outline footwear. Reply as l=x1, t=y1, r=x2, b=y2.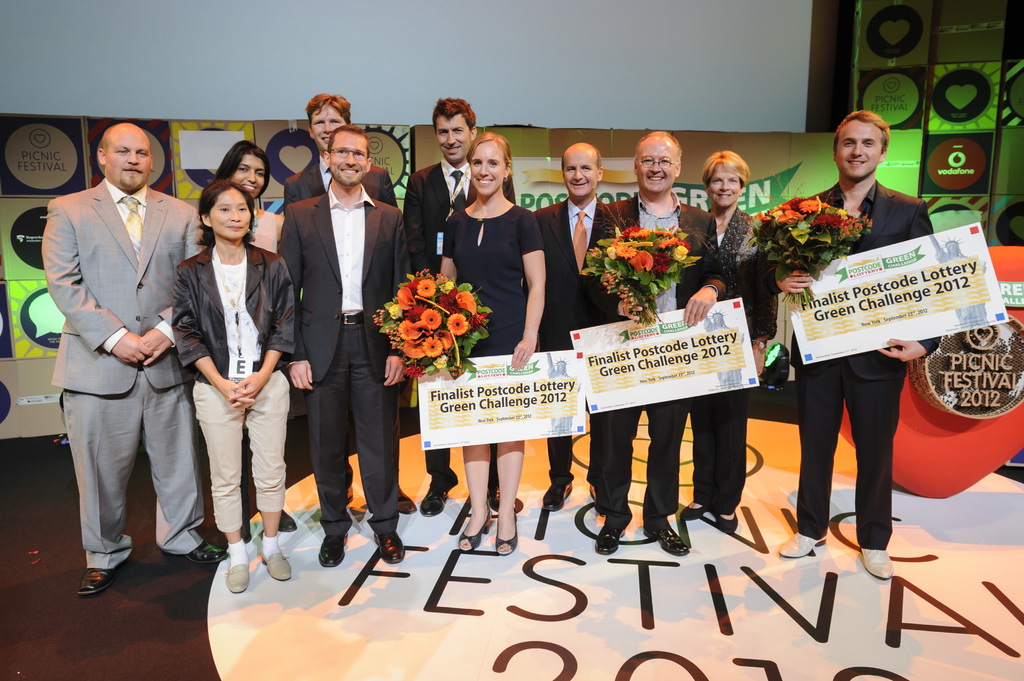
l=373, t=531, r=403, b=565.
